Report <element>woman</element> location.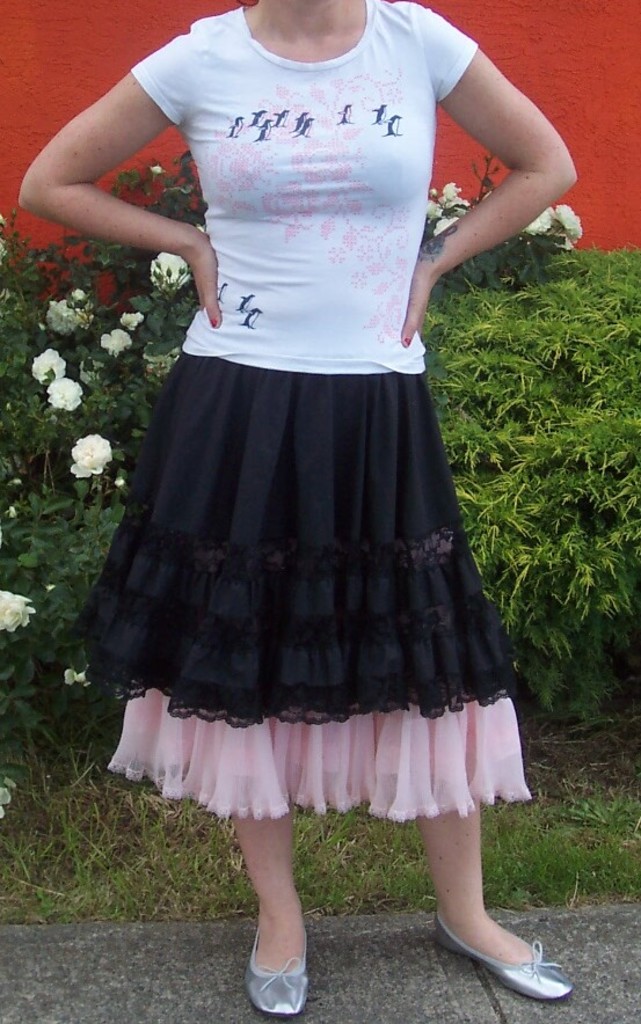
Report: 67, 0, 544, 943.
